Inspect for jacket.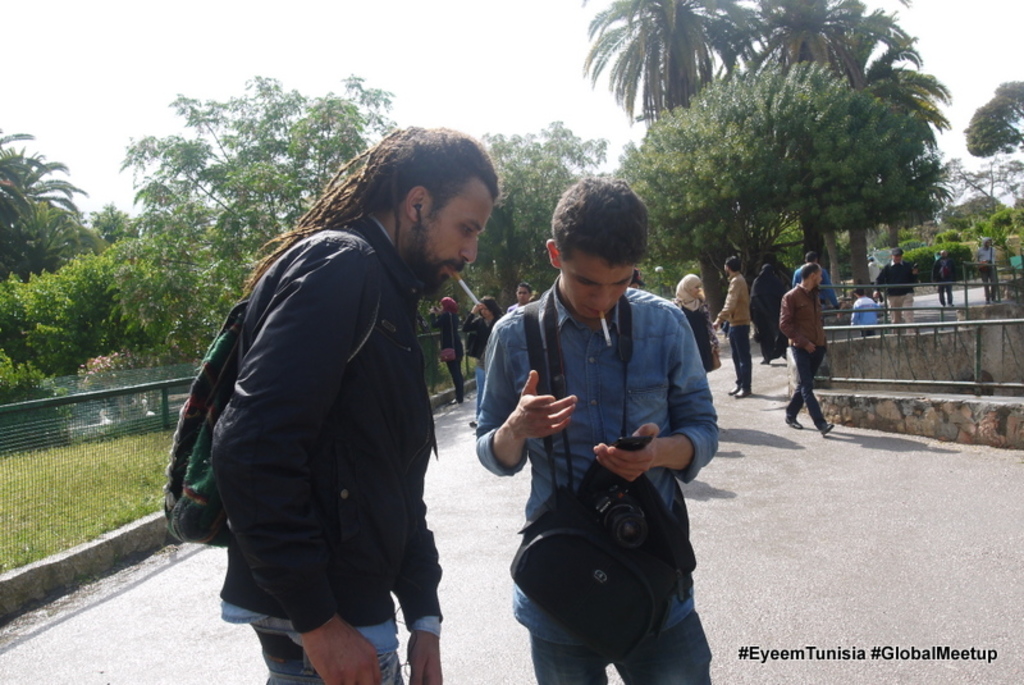
Inspection: BBox(175, 155, 484, 612).
